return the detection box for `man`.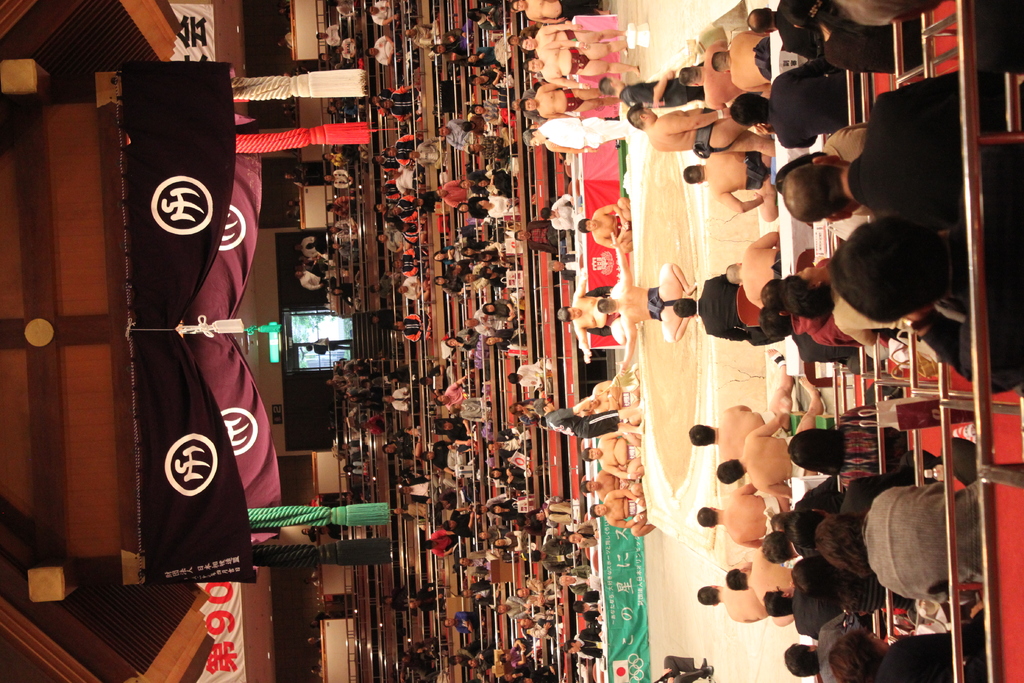
(left=783, top=70, right=966, bottom=222).
